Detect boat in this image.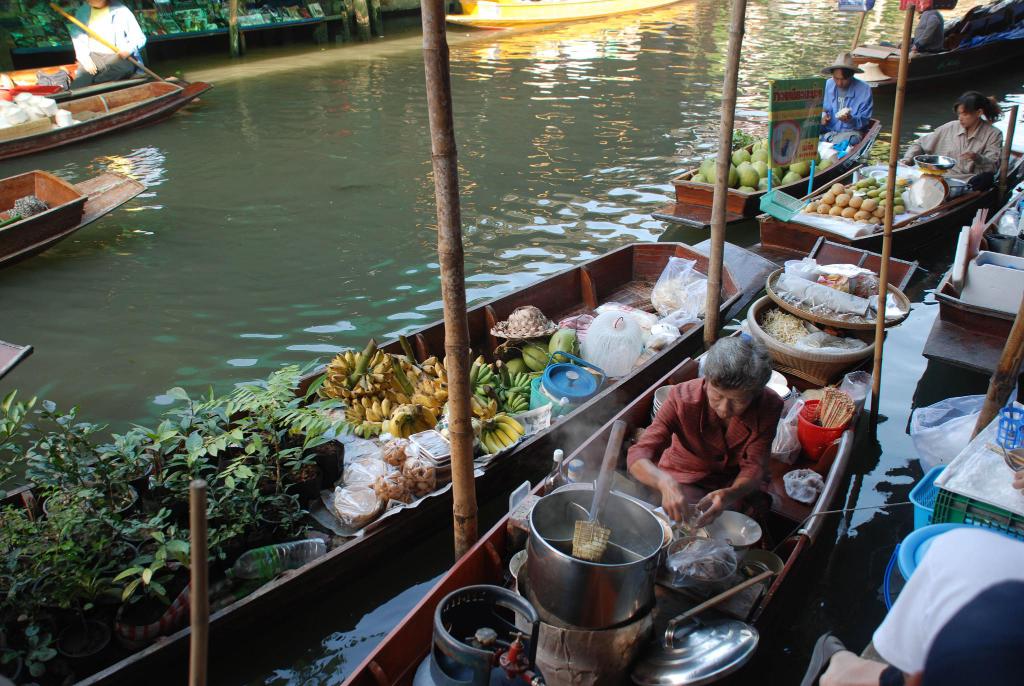
Detection: 0:167:140:265.
